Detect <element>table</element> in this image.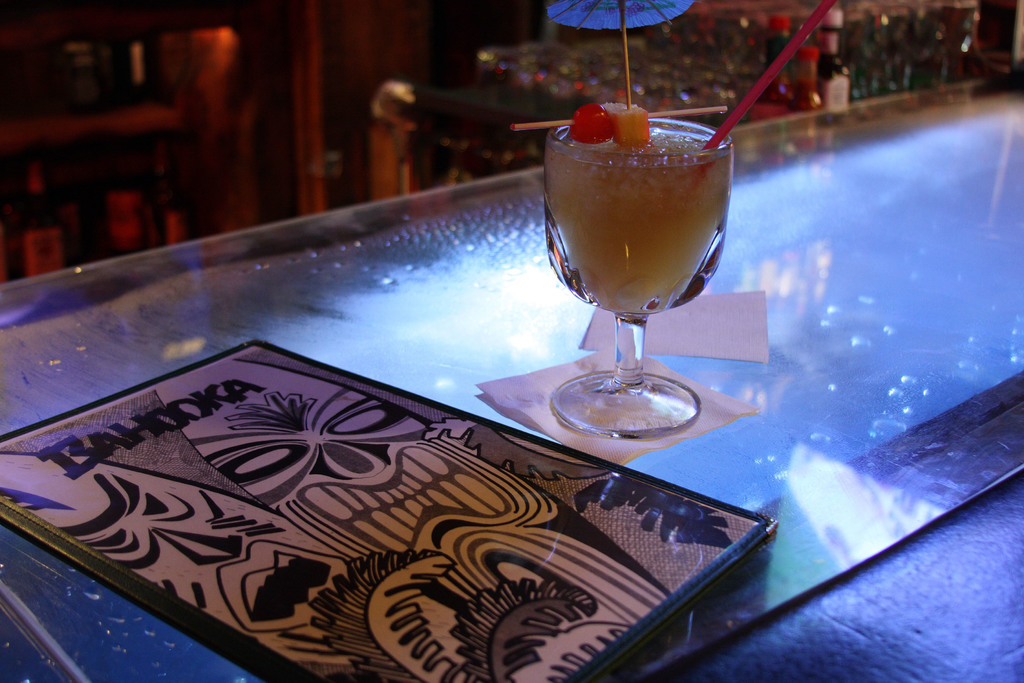
Detection: BBox(0, 68, 1023, 682).
